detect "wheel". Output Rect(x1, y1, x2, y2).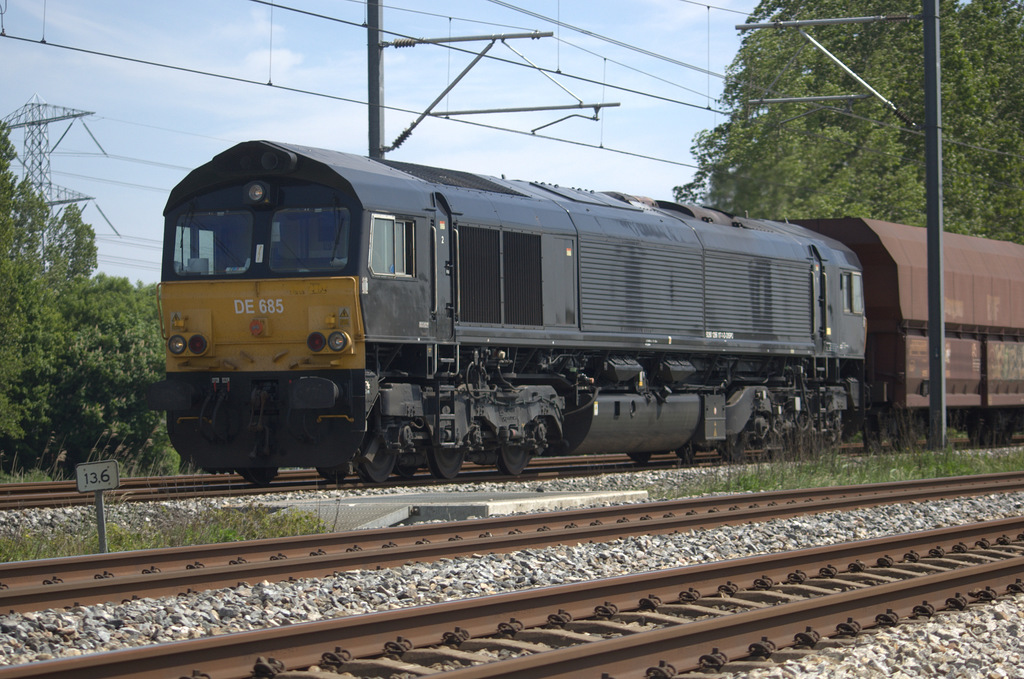
Rect(237, 468, 282, 487).
